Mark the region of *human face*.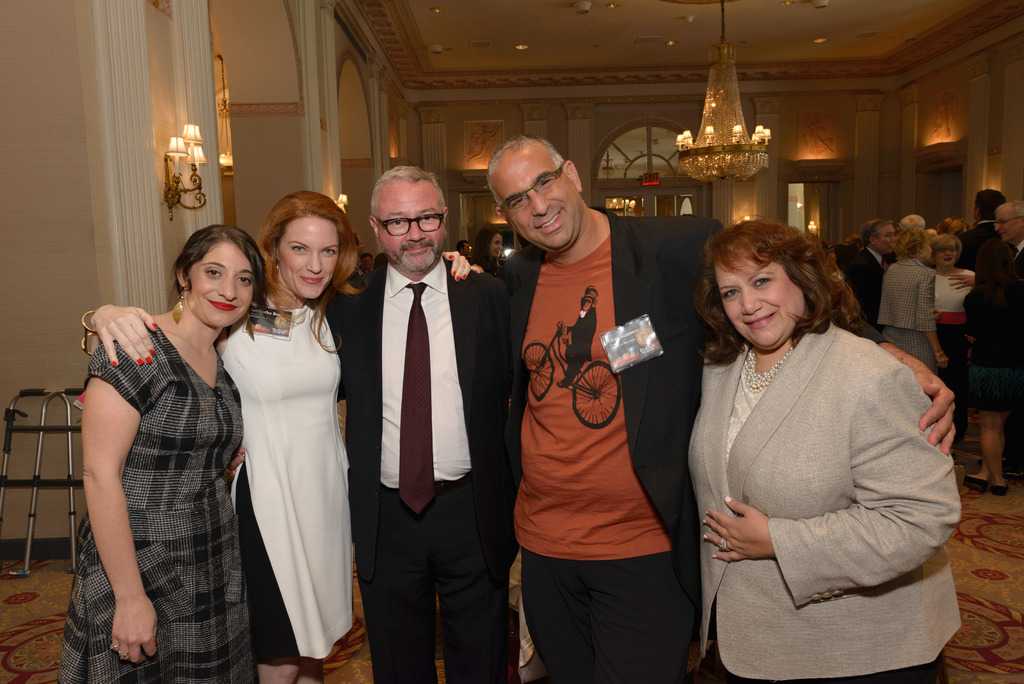
Region: Rect(509, 154, 579, 246).
